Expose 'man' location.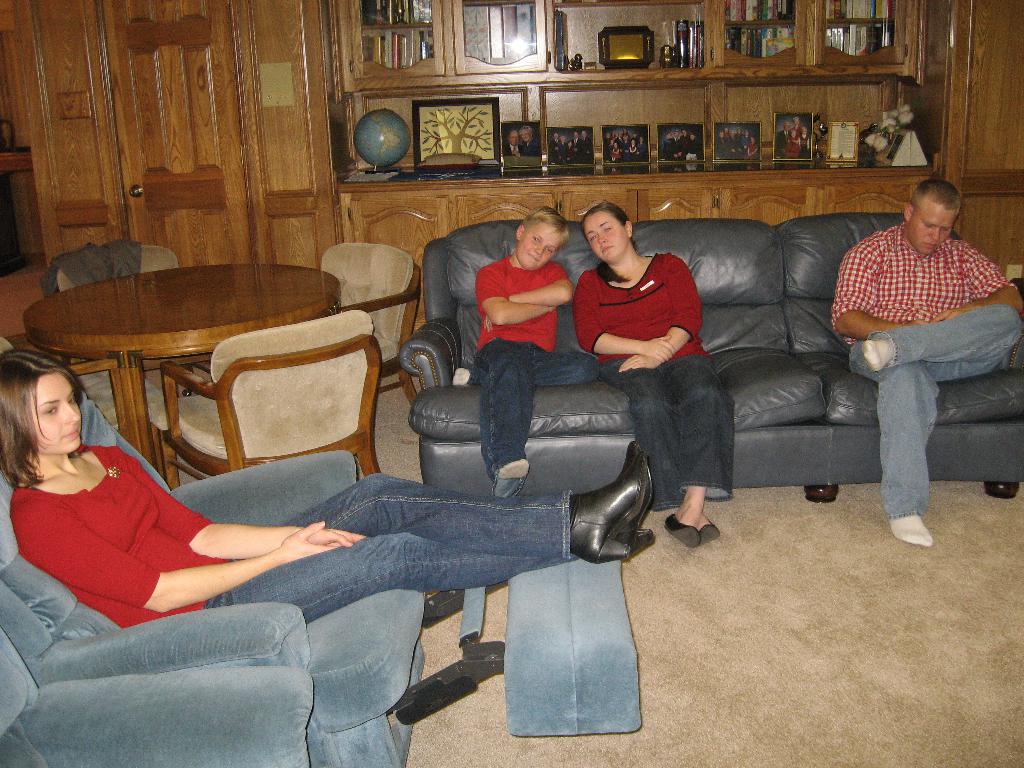
Exposed at <bbox>680, 127, 689, 154</bbox>.
